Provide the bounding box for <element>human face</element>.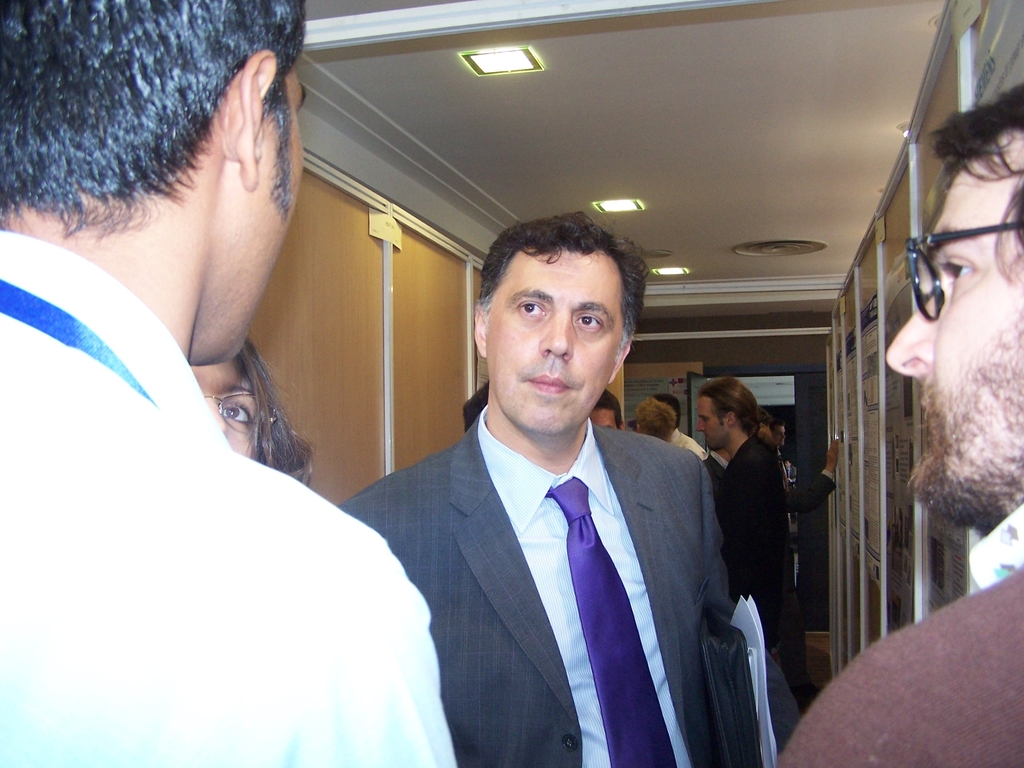
485, 248, 619, 430.
